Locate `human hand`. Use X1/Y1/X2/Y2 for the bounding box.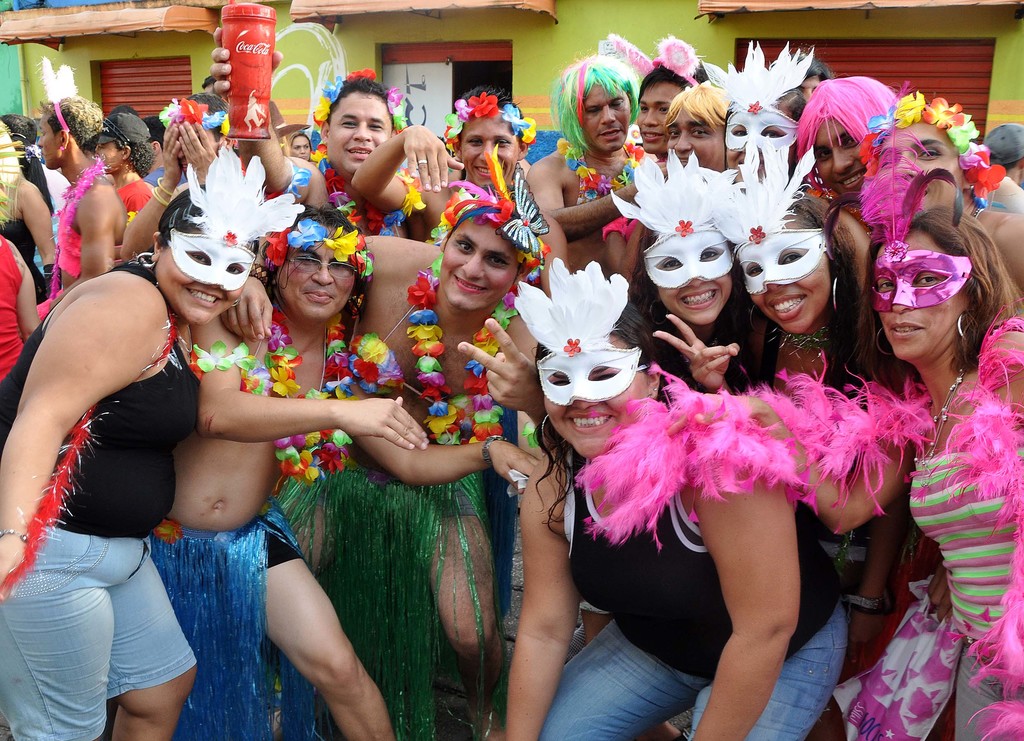
489/438/540/495.
